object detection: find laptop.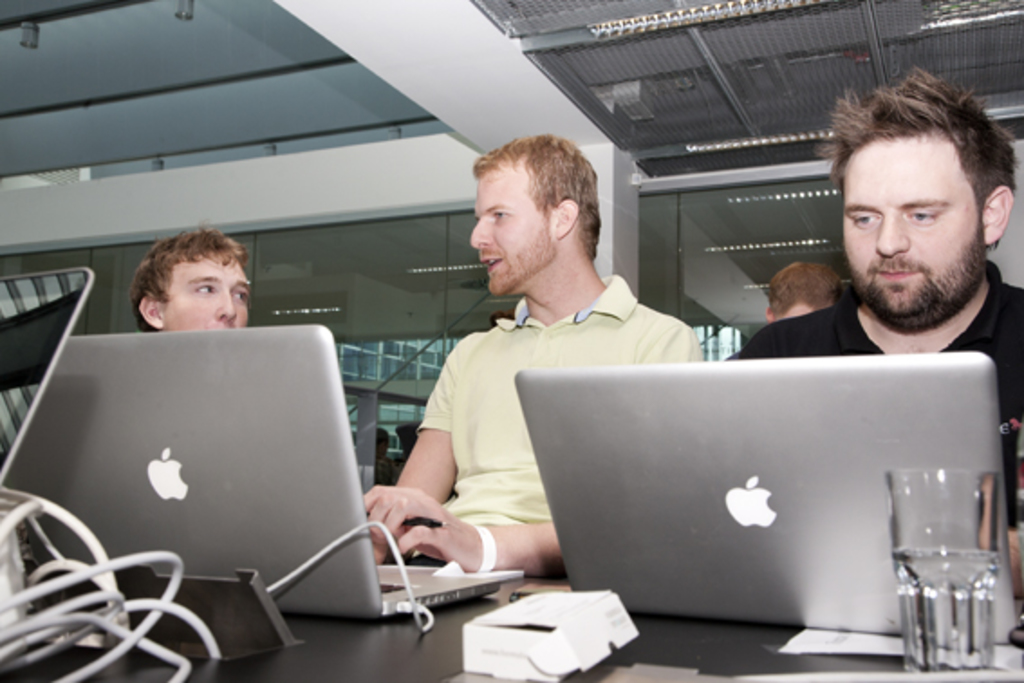
x1=0 y1=266 x2=98 y2=486.
